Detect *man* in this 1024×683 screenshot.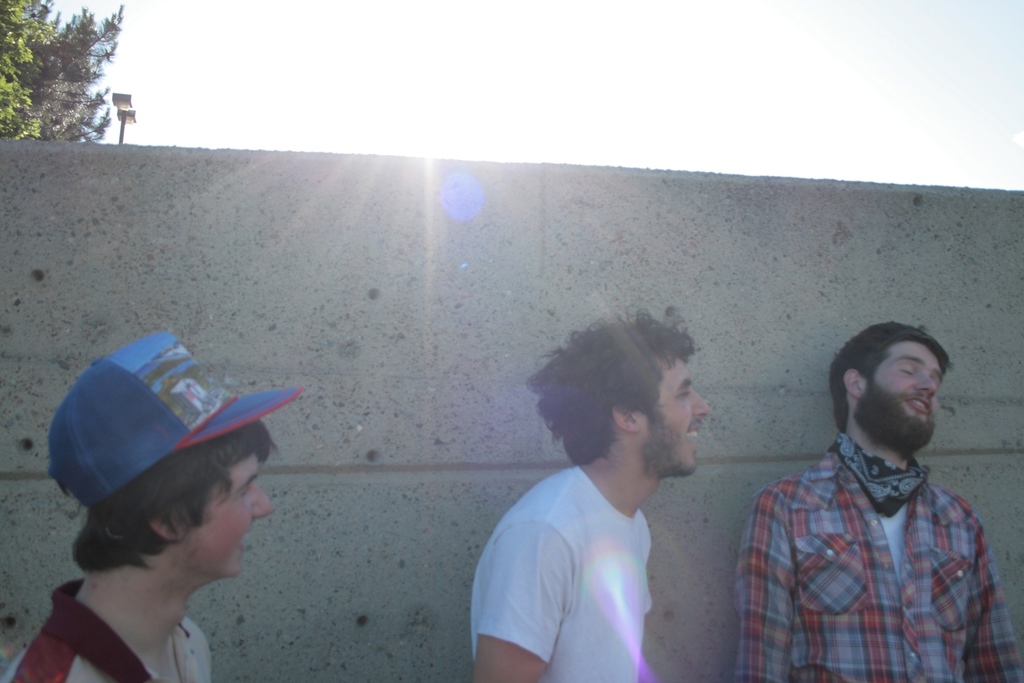
Detection: rect(745, 307, 1023, 682).
